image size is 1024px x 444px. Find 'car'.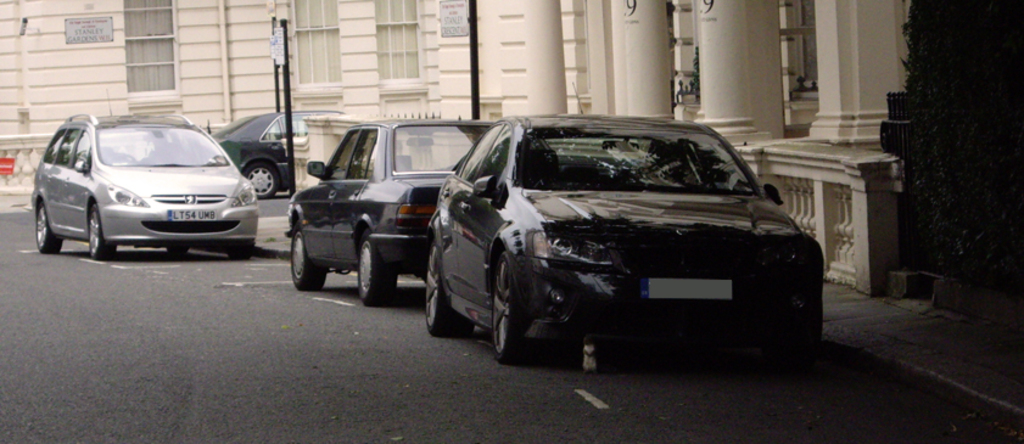
285,114,553,304.
